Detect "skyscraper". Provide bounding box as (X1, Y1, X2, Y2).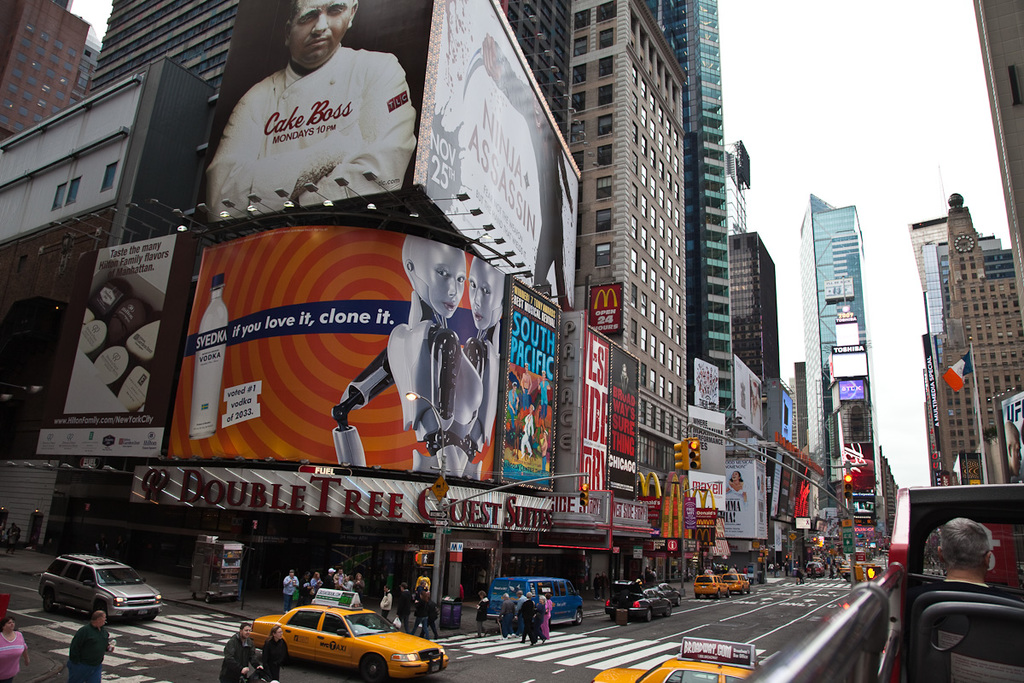
(899, 208, 1007, 517).
